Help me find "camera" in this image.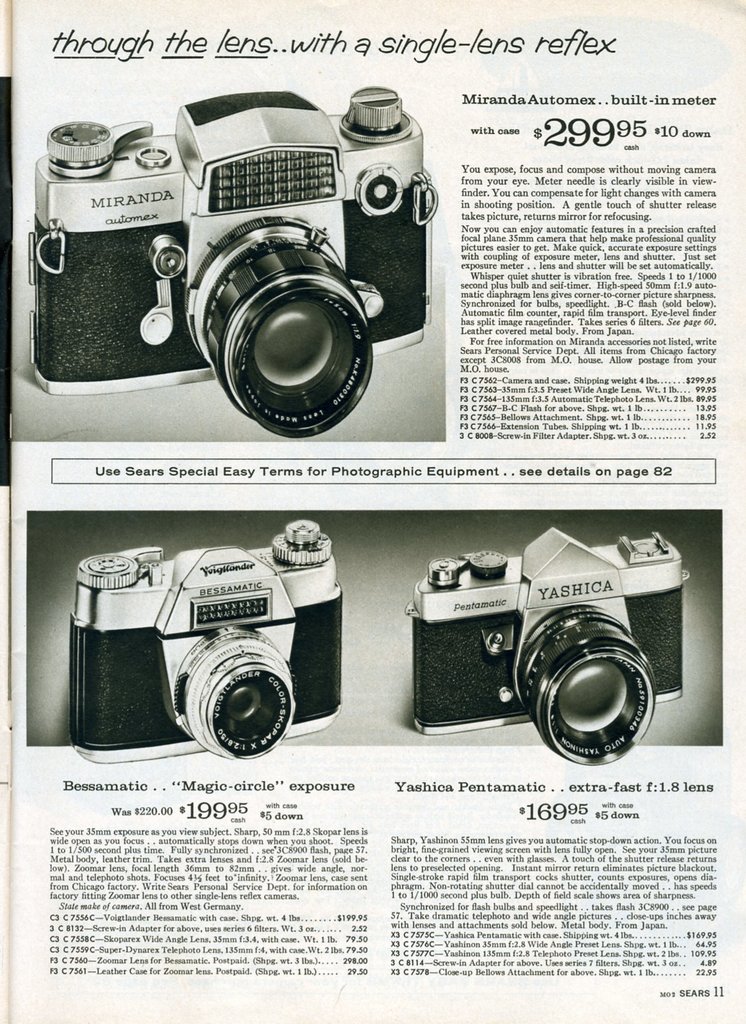
Found it: [8,90,460,444].
